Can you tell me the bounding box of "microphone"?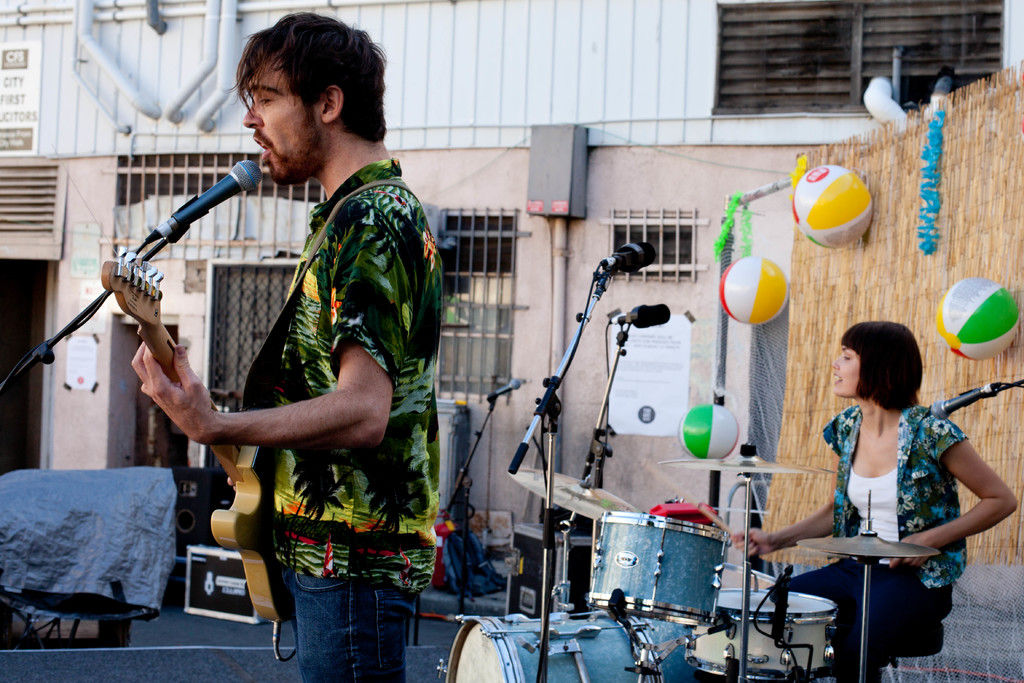
crop(603, 293, 672, 334).
